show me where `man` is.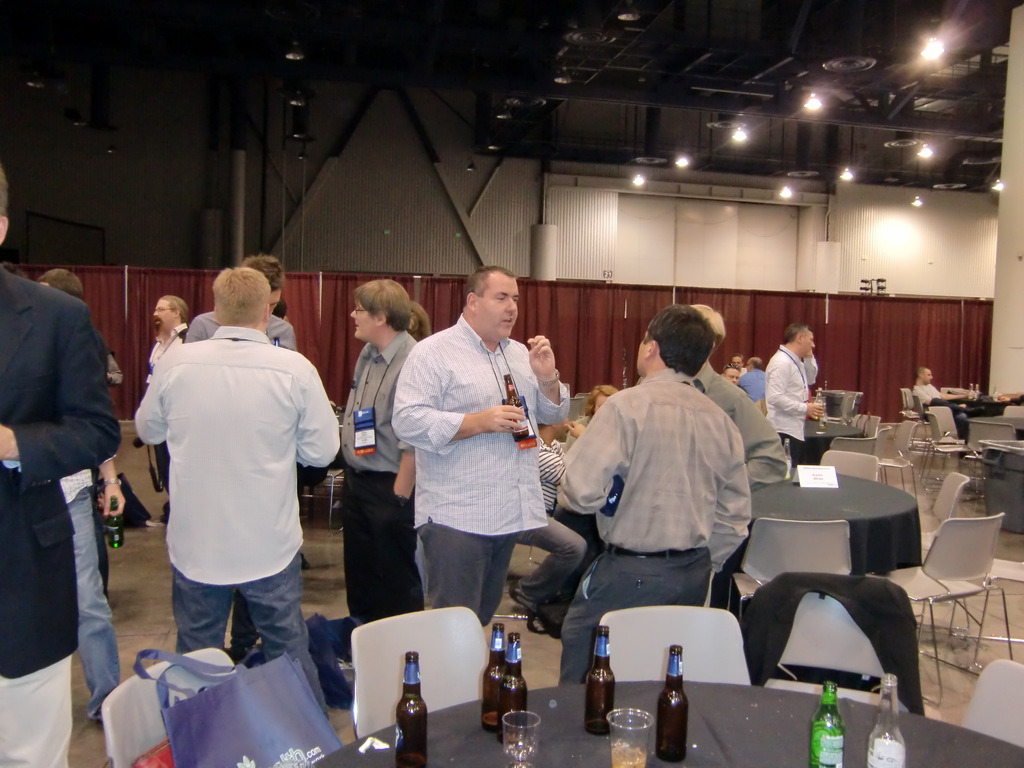
`man` is at bbox=[184, 254, 300, 349].
